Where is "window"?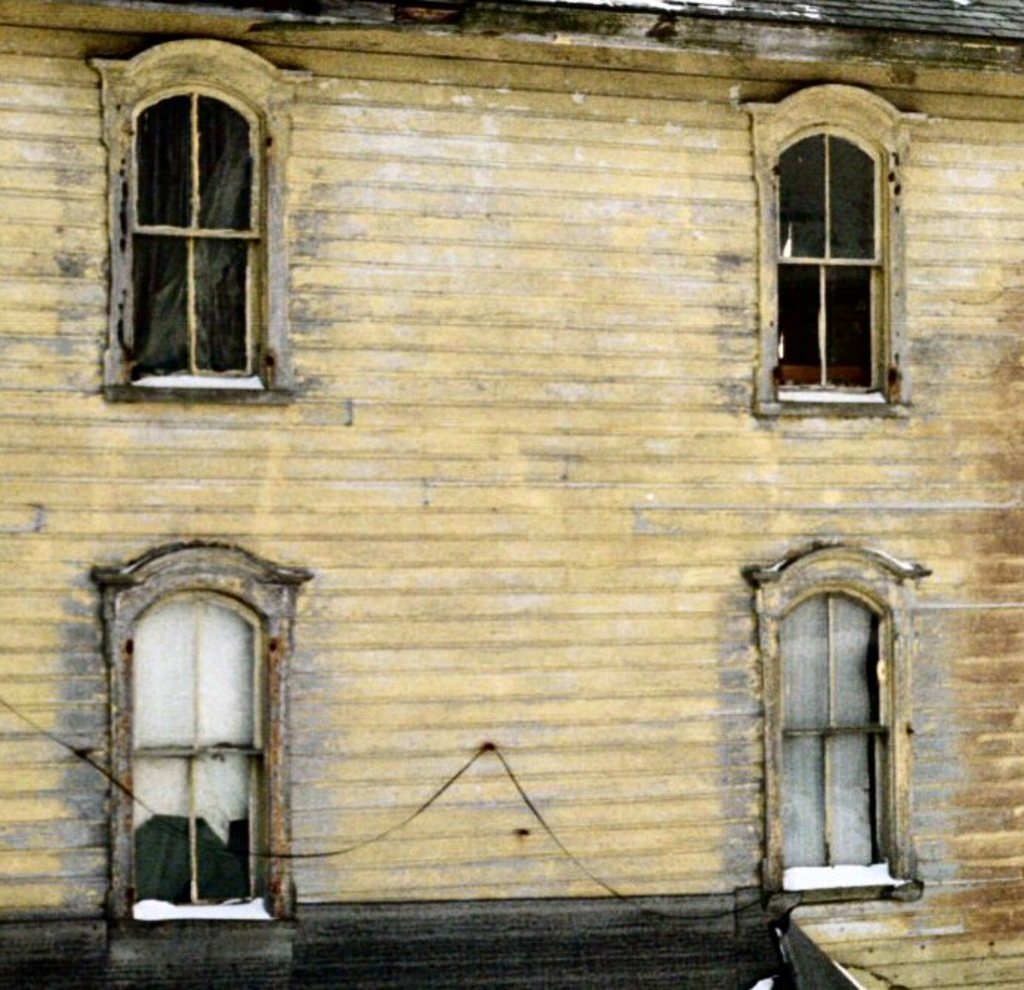
x1=120, y1=77, x2=272, y2=394.
